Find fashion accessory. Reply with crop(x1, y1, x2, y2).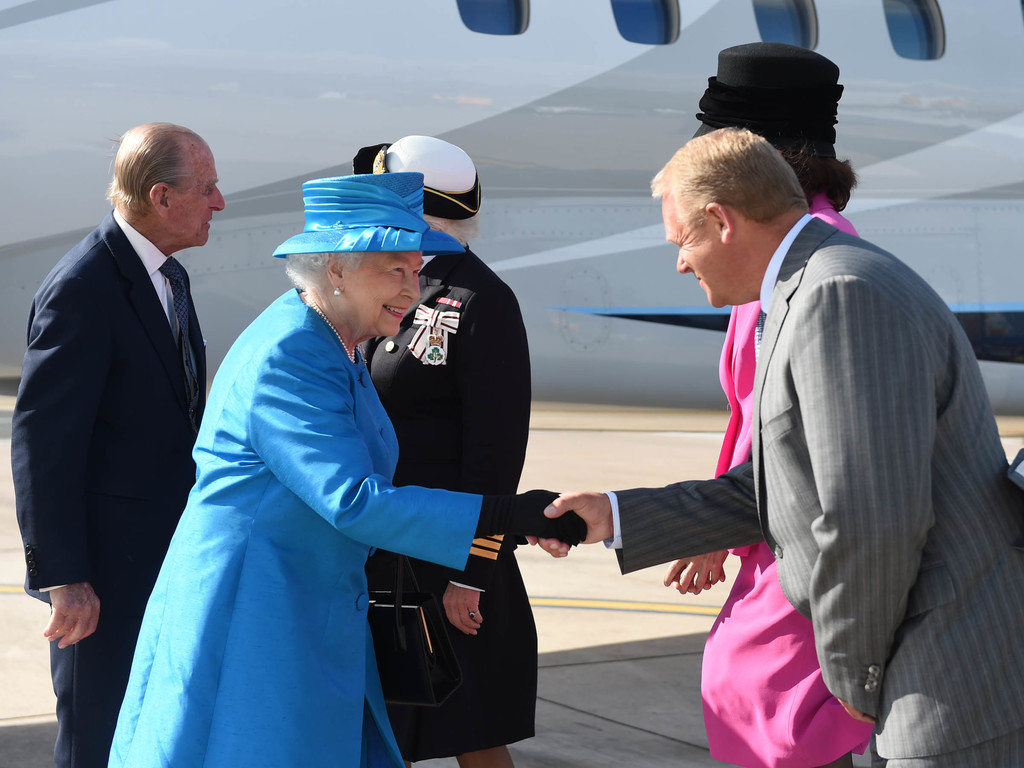
crop(353, 134, 481, 248).
